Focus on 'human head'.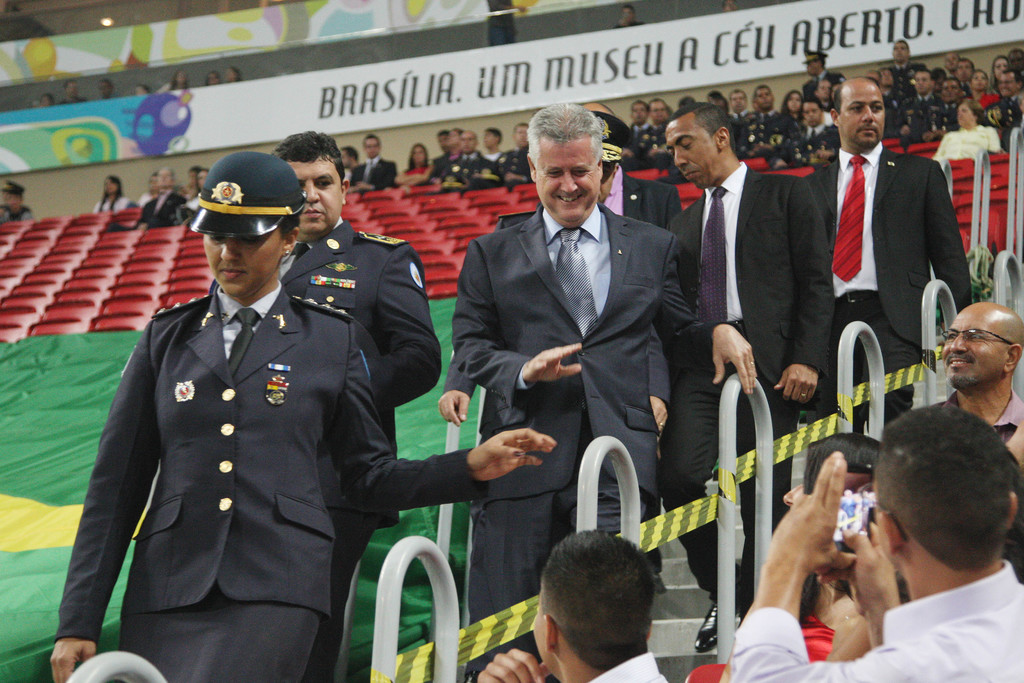
Focused at <region>145, 175, 159, 190</region>.
